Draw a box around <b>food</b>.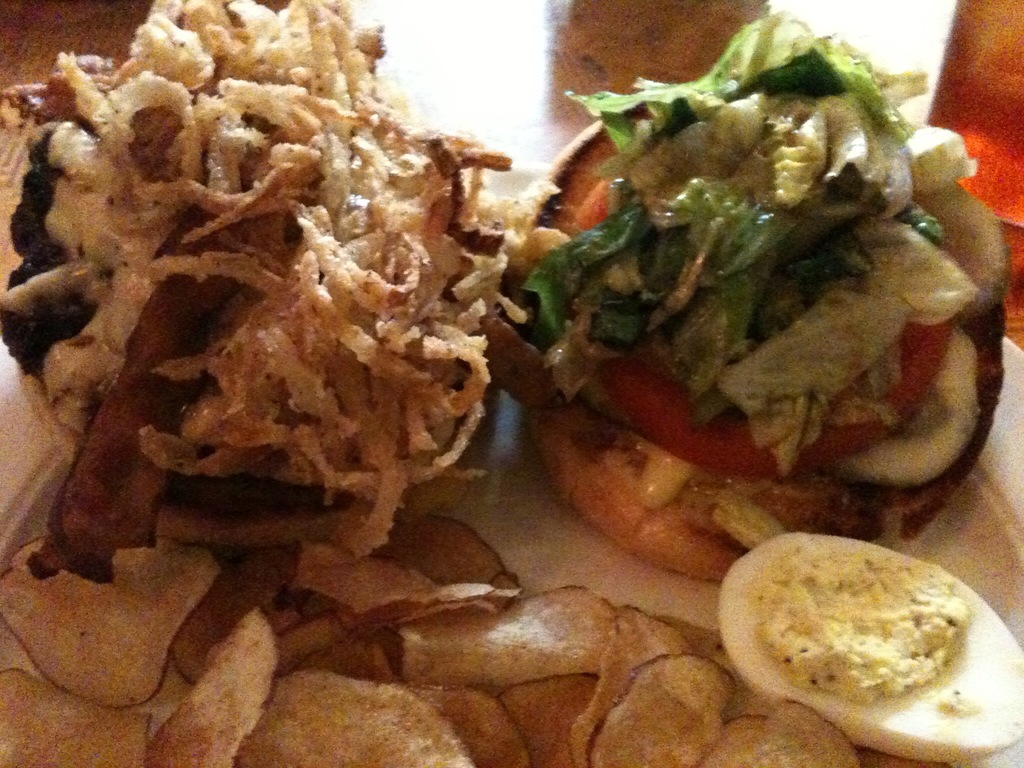
[left=712, top=532, right=1000, bottom=739].
